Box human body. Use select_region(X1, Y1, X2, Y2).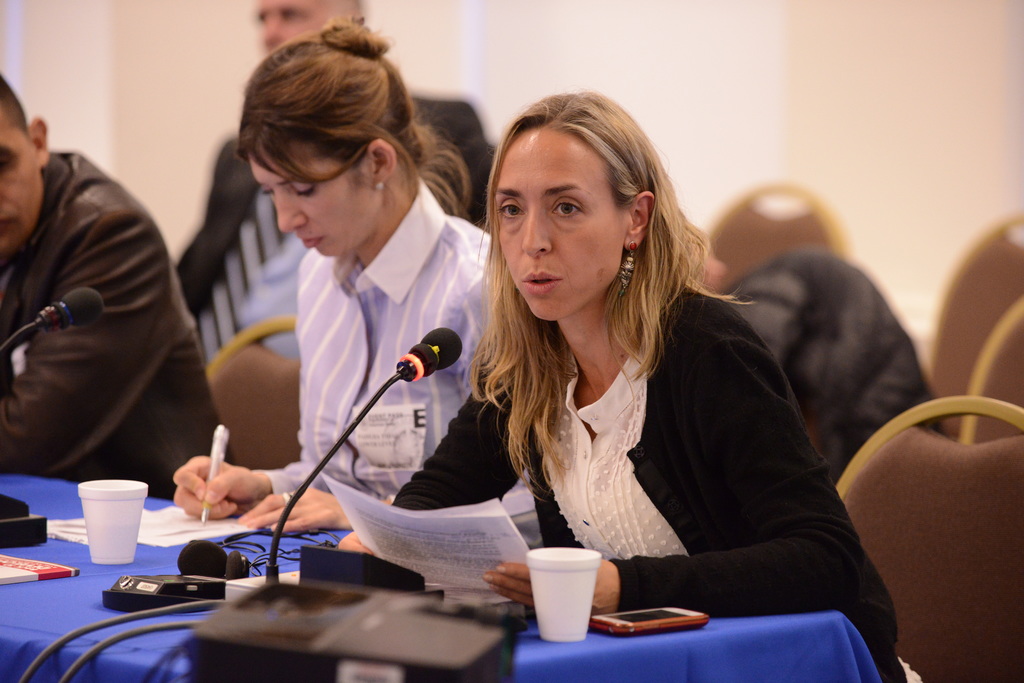
select_region(284, 79, 882, 662).
